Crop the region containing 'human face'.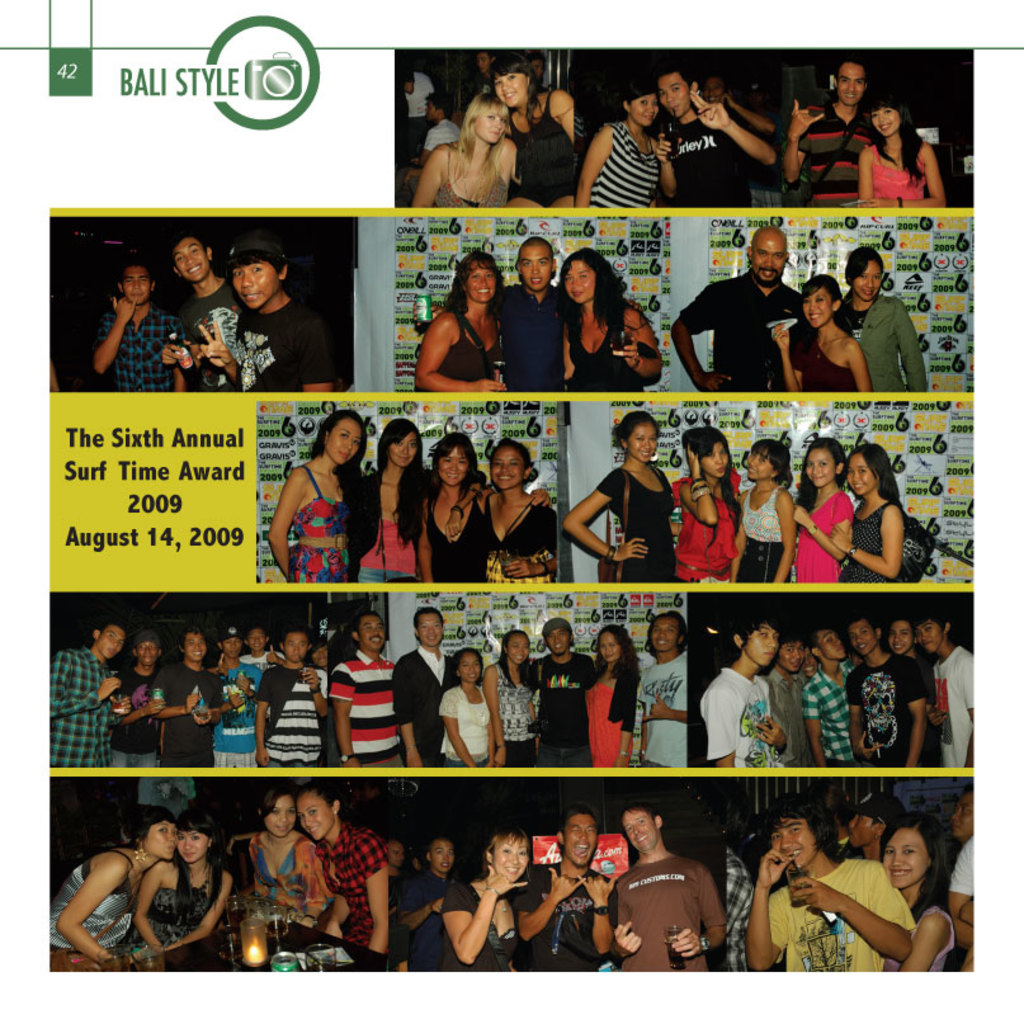
Crop region: bbox(746, 624, 778, 664).
